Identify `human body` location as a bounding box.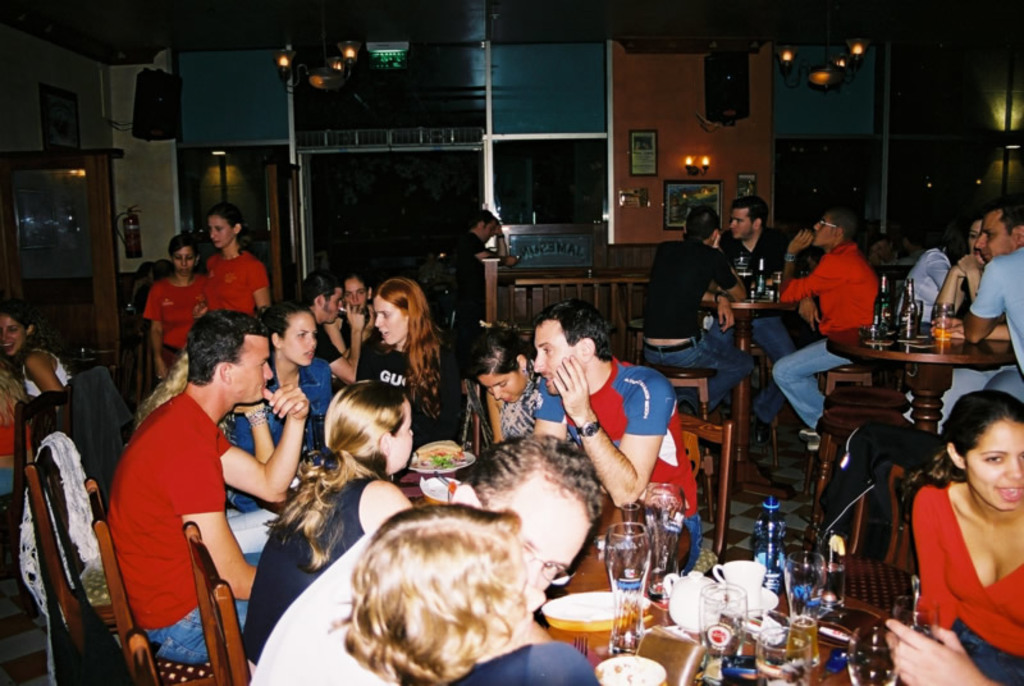
{"x1": 534, "y1": 353, "x2": 714, "y2": 512}.
